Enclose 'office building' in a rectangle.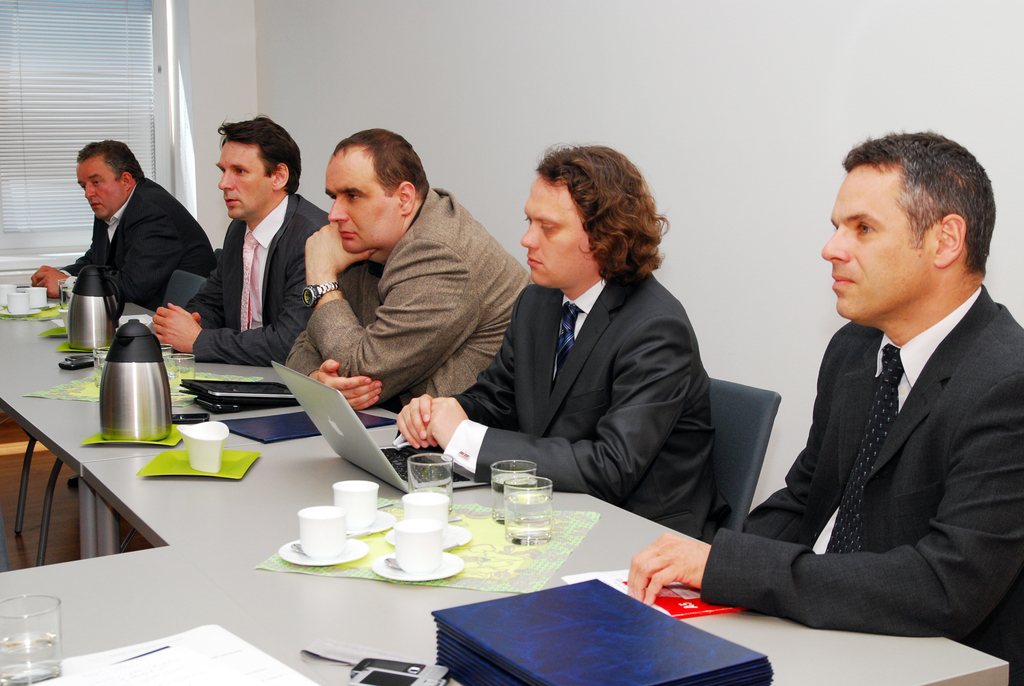
region(12, 19, 982, 685).
